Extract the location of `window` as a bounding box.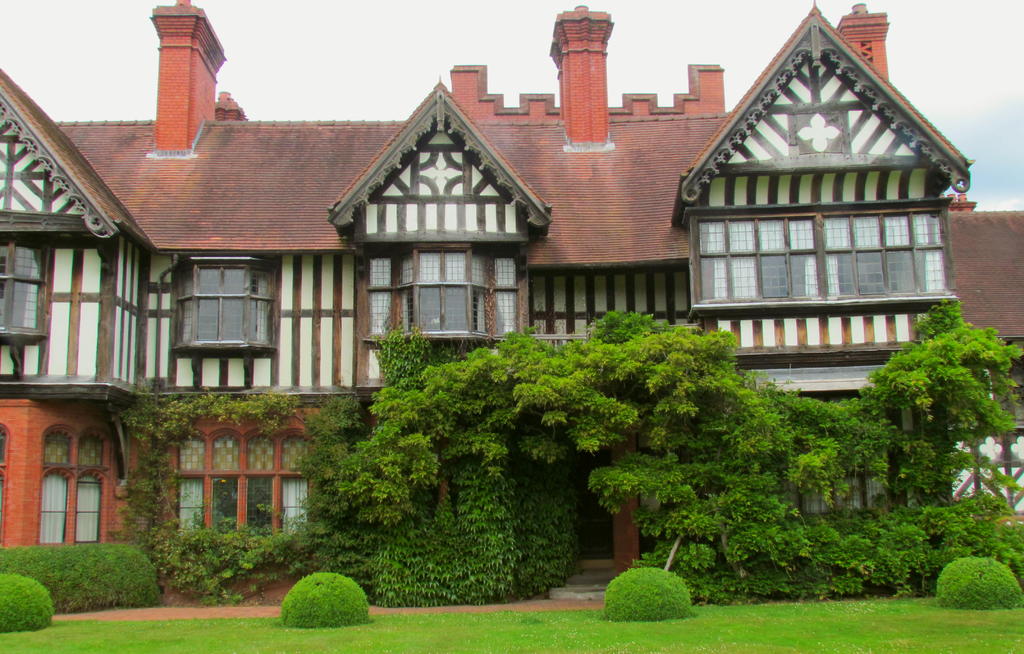
43/427/75/546.
